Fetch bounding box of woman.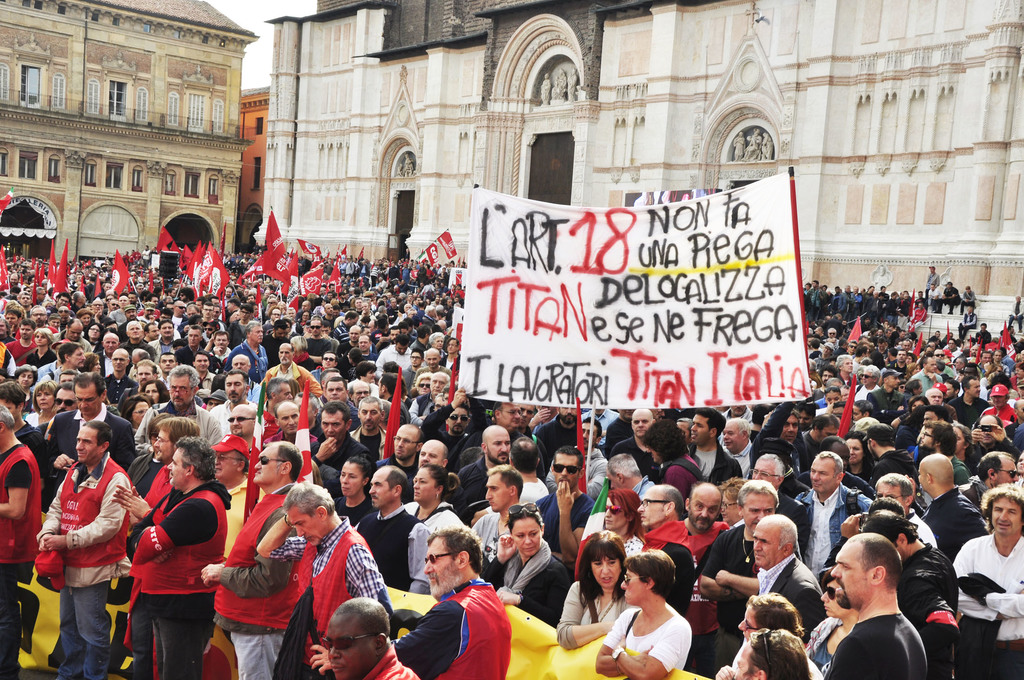
Bbox: 24, 327, 58, 375.
